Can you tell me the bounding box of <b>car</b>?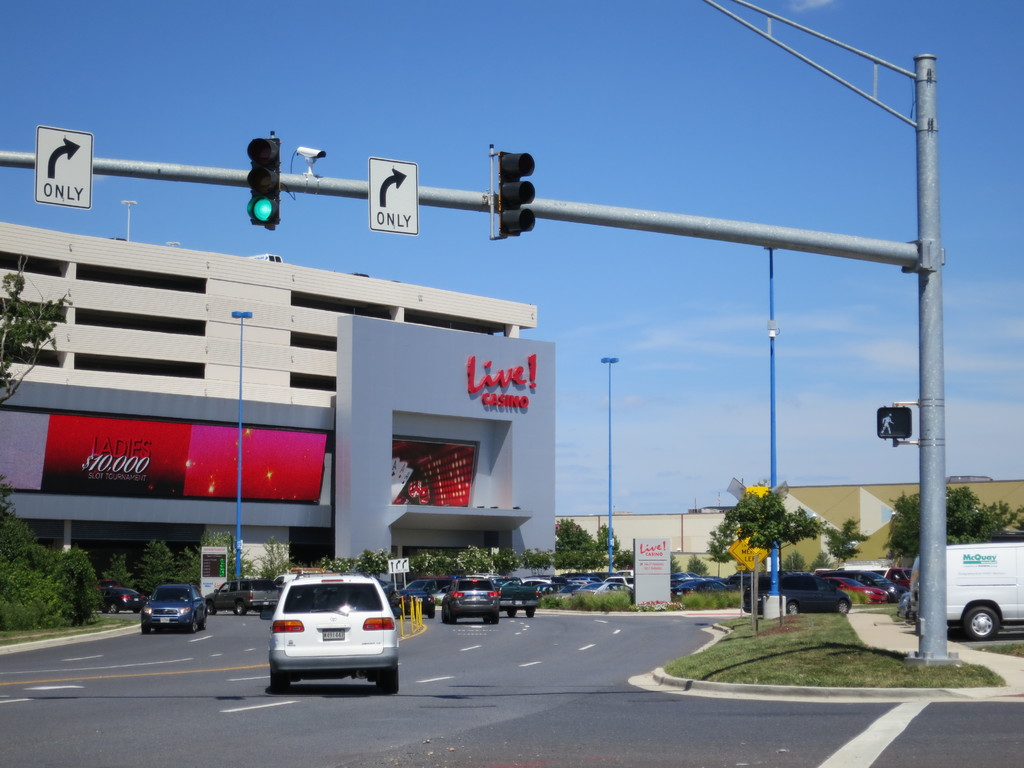
bbox=(849, 568, 911, 601).
